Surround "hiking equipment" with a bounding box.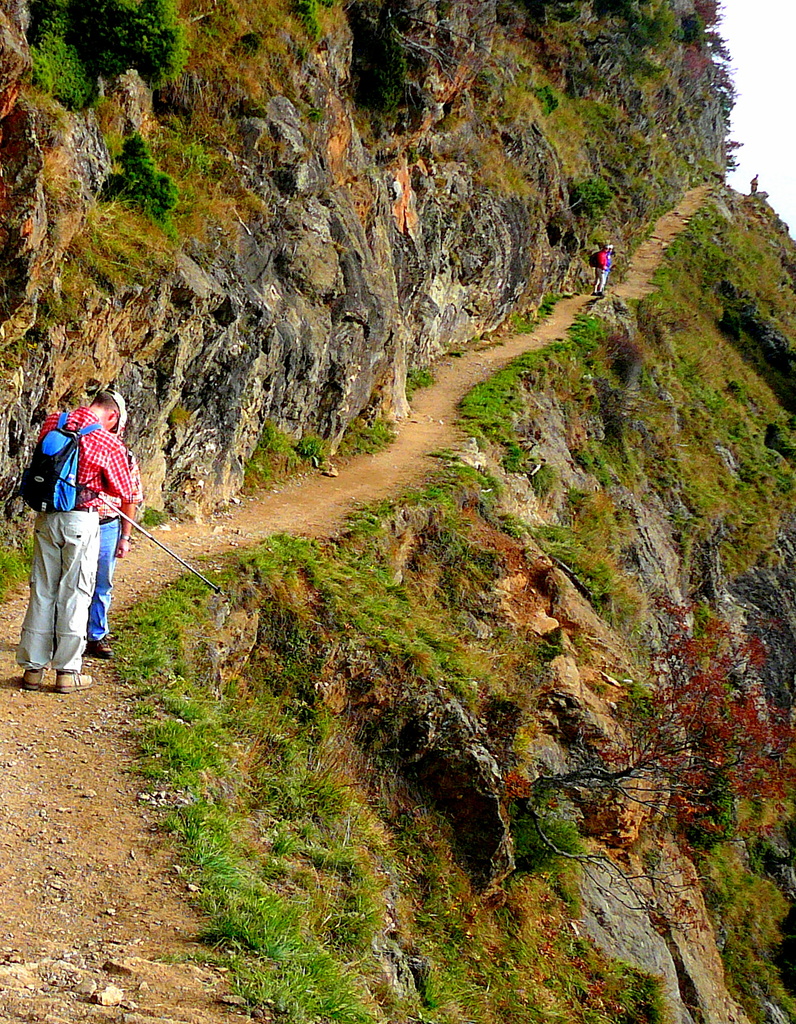
left=95, top=495, right=223, bottom=591.
